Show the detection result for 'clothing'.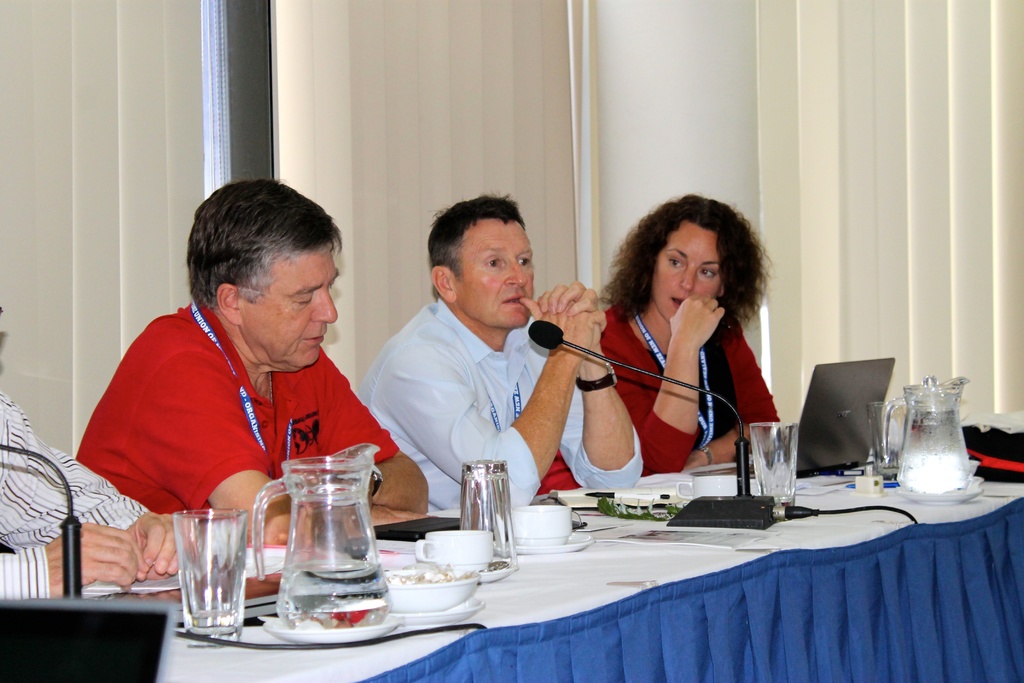
bbox=[353, 296, 645, 509].
